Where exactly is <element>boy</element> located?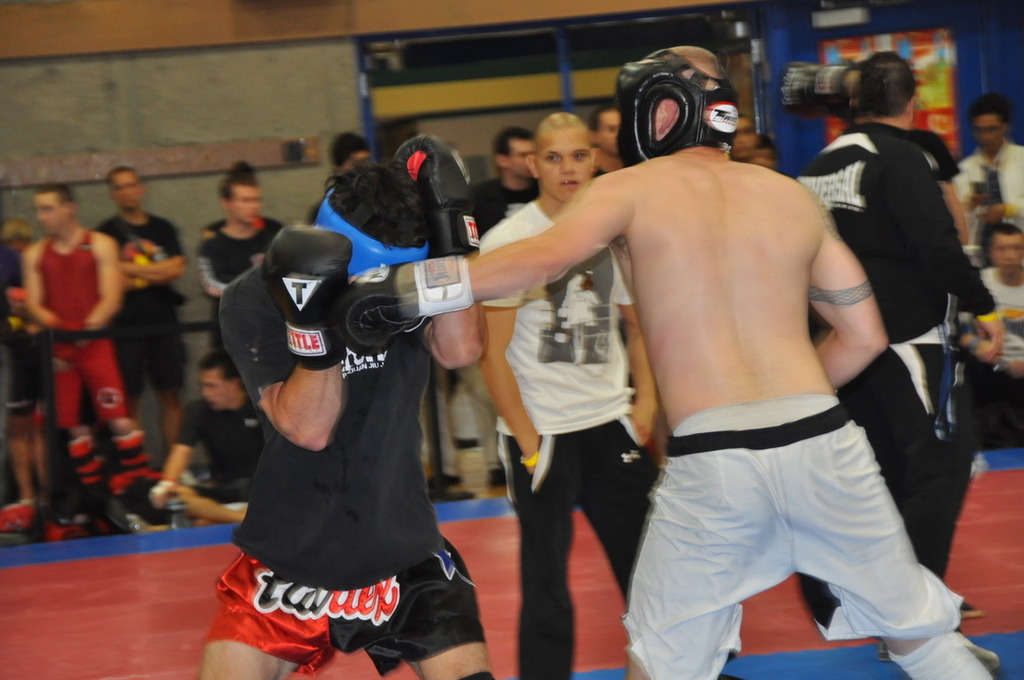
Its bounding box is rect(197, 161, 285, 297).
